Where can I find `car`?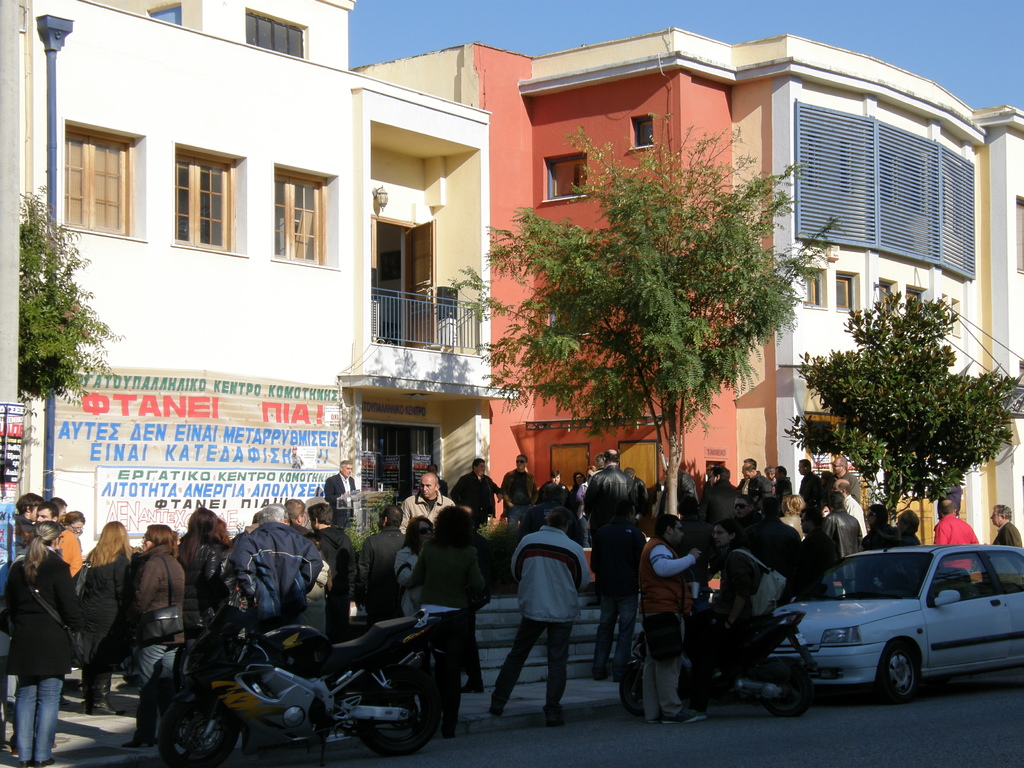
You can find it at 753, 541, 1023, 701.
